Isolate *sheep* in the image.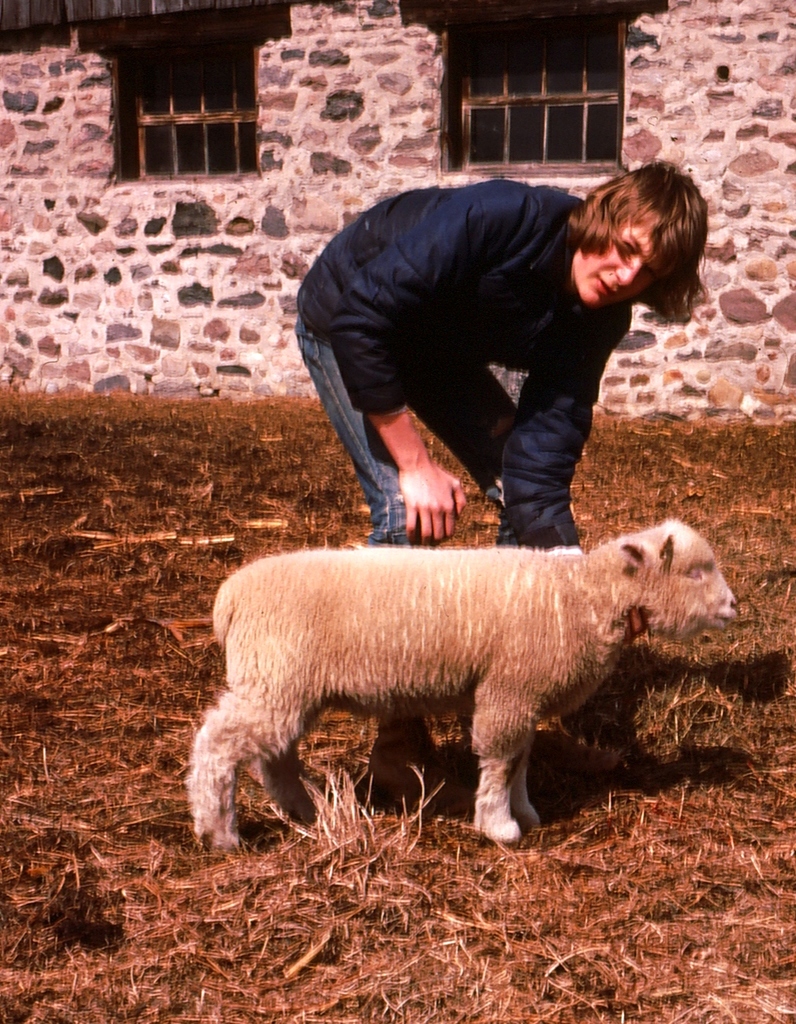
Isolated region: rect(203, 521, 774, 850).
